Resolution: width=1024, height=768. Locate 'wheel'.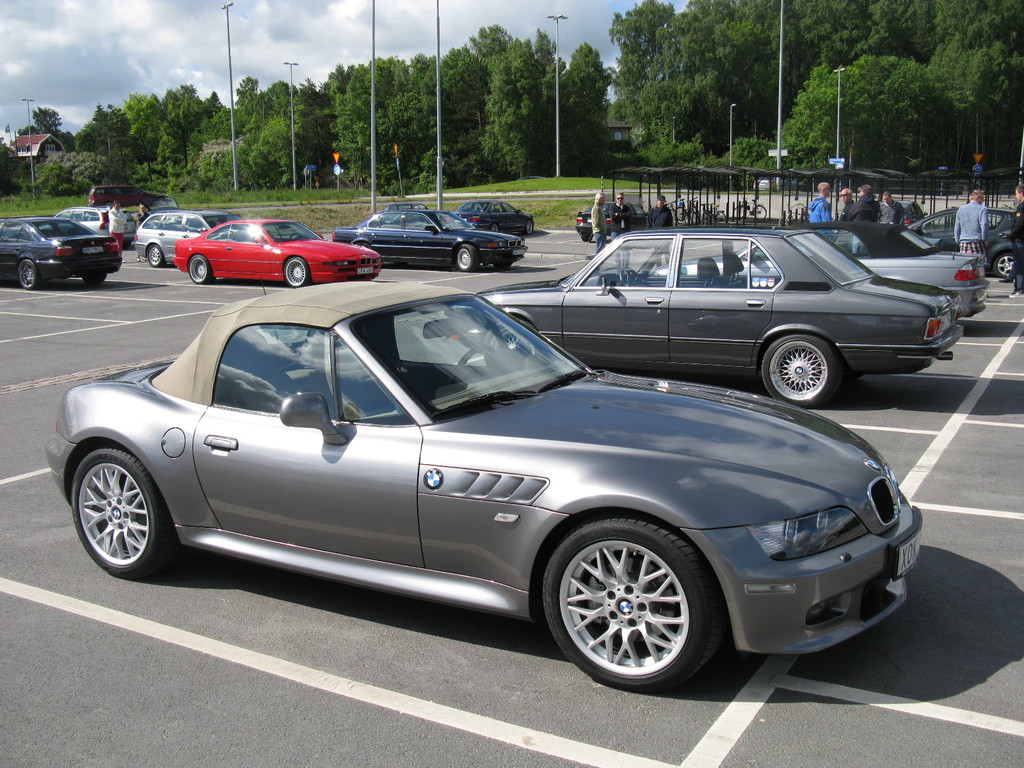
x1=483, y1=317, x2=535, y2=362.
